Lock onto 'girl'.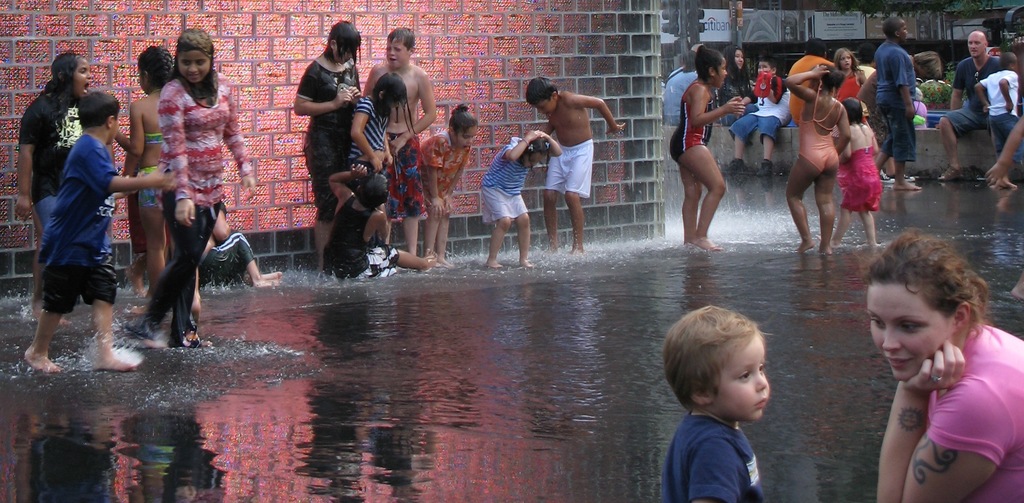
Locked: {"x1": 834, "y1": 95, "x2": 881, "y2": 249}.
